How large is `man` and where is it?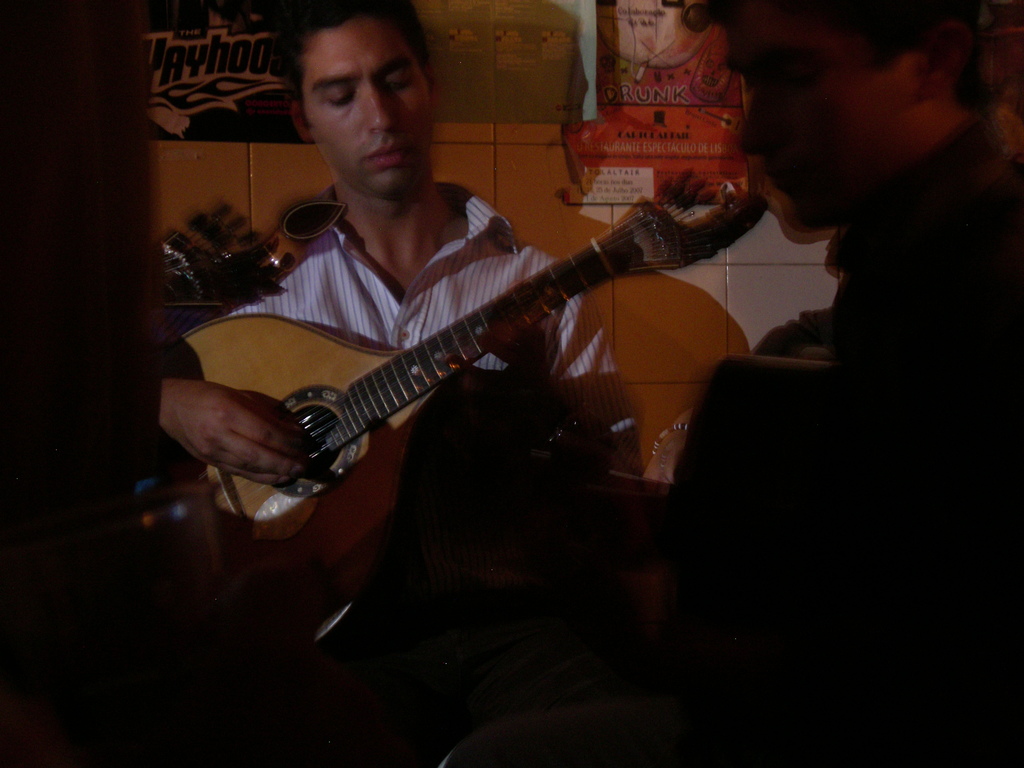
Bounding box: (679,0,1023,767).
